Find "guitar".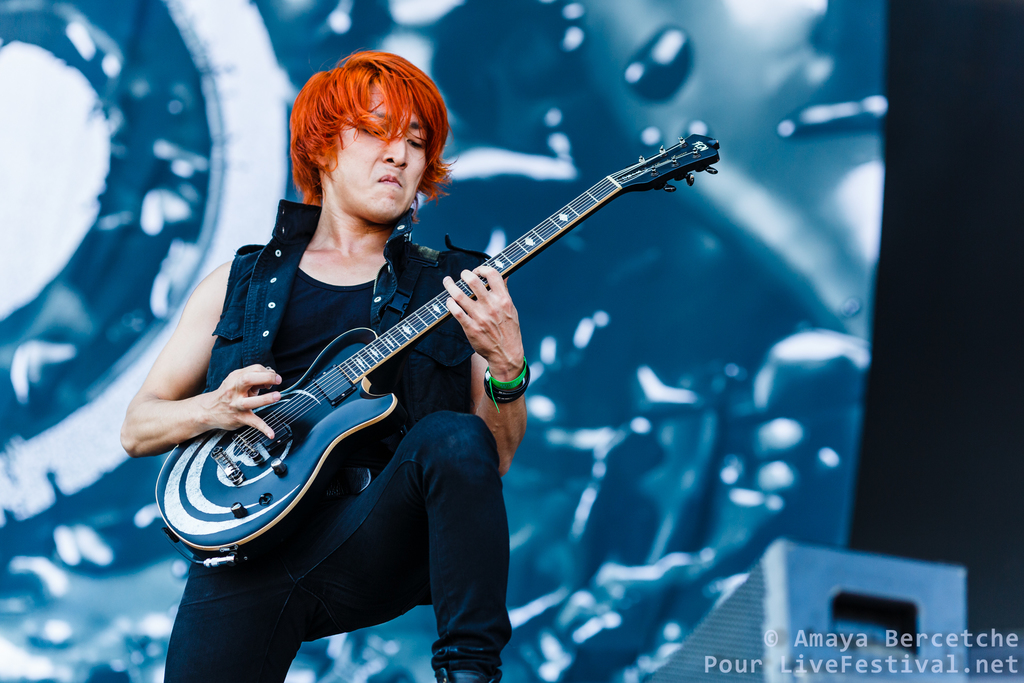
(x1=149, y1=129, x2=724, y2=566).
